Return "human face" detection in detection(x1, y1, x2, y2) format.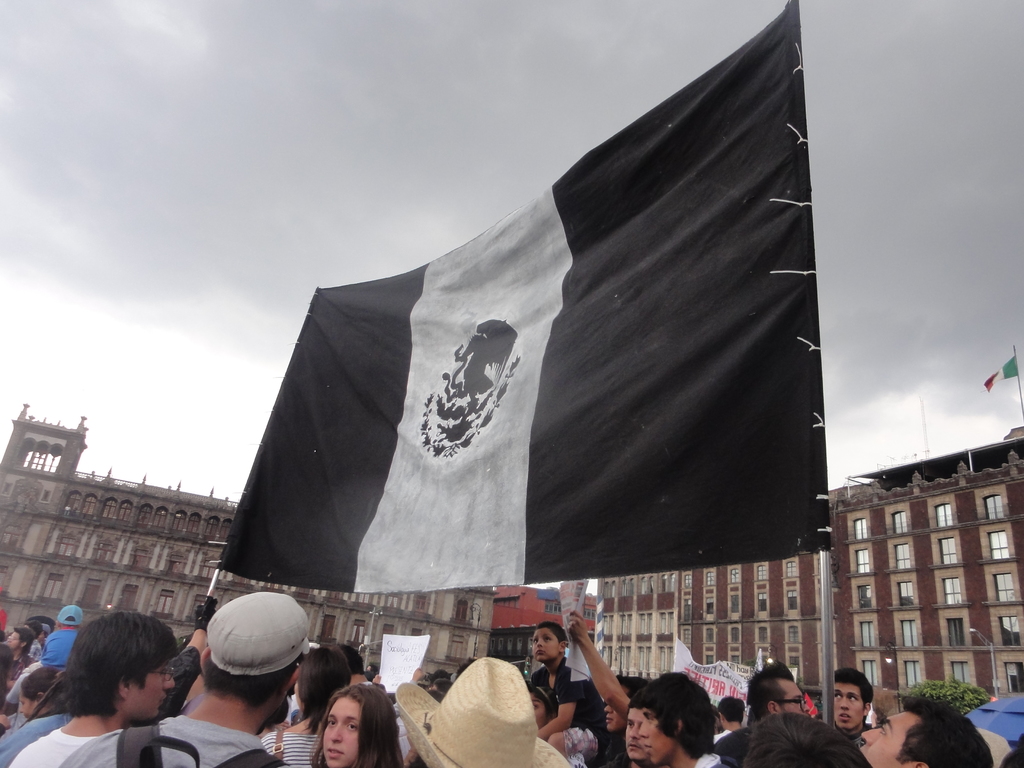
detection(134, 658, 177, 712).
